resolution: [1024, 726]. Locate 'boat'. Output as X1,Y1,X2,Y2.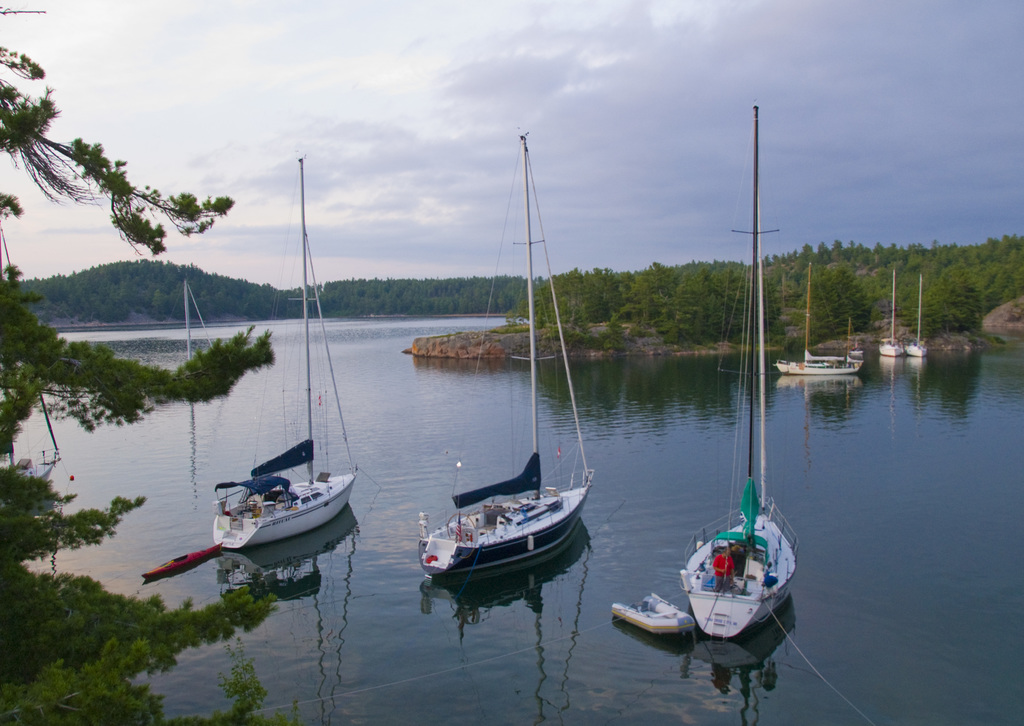
776,263,860,369.
